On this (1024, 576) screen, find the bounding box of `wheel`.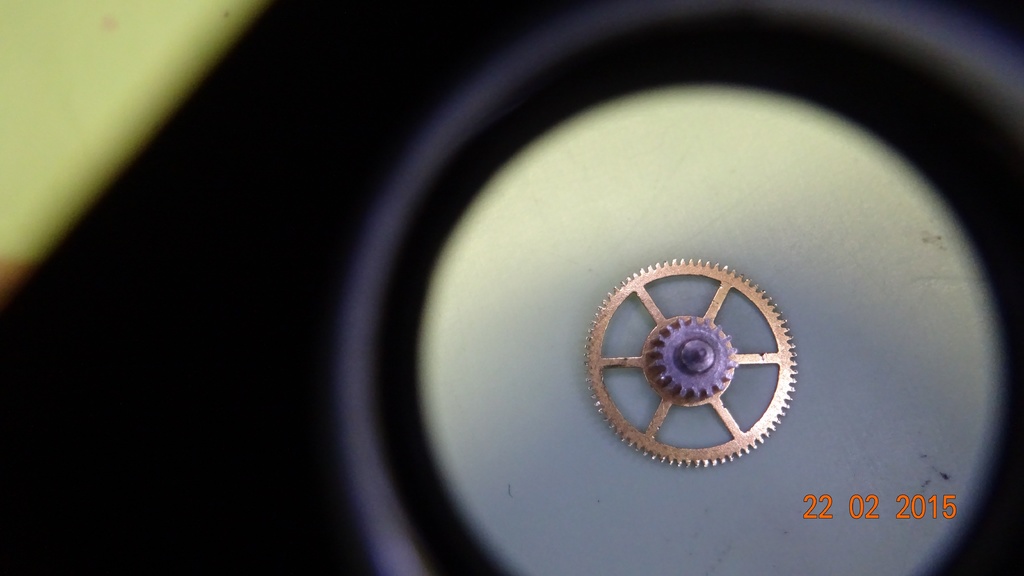
Bounding box: detection(578, 250, 819, 470).
